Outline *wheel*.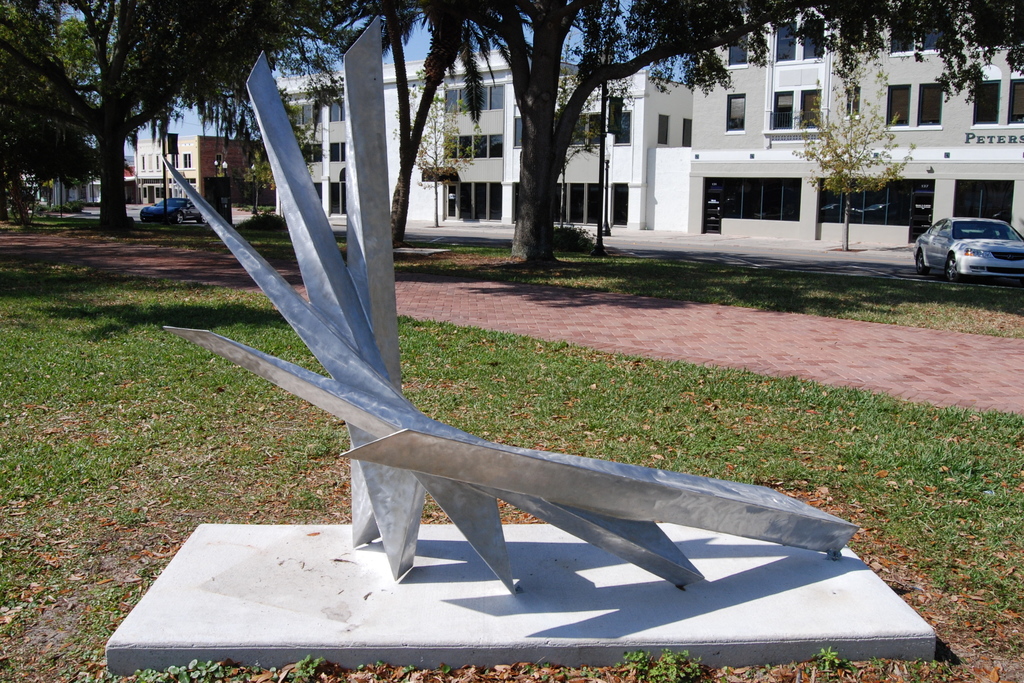
Outline: [947,250,959,281].
